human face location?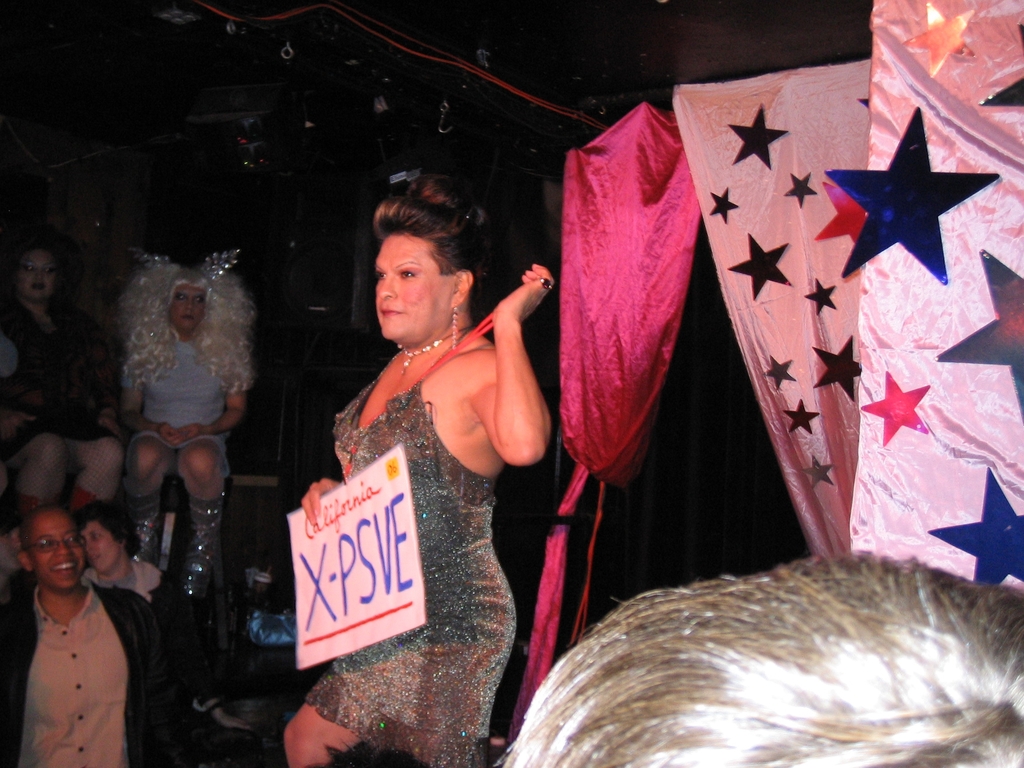
l=34, t=514, r=88, b=588
